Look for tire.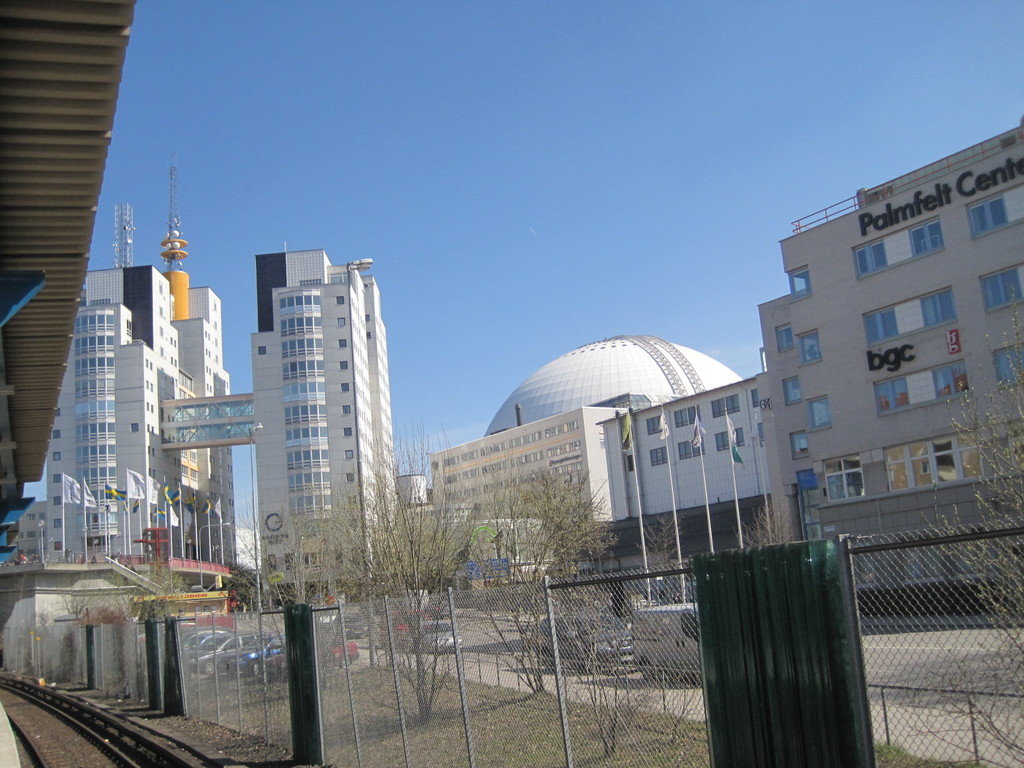
Found: {"left": 247, "top": 657, "right": 261, "bottom": 678}.
